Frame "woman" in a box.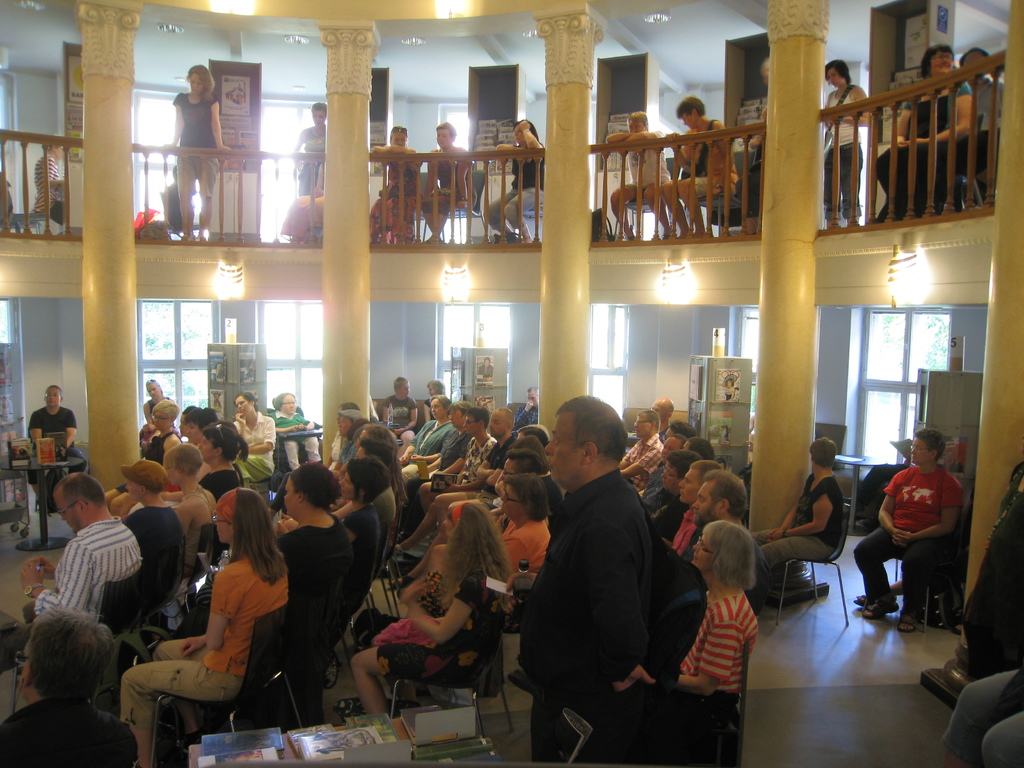
bbox(26, 126, 72, 234).
